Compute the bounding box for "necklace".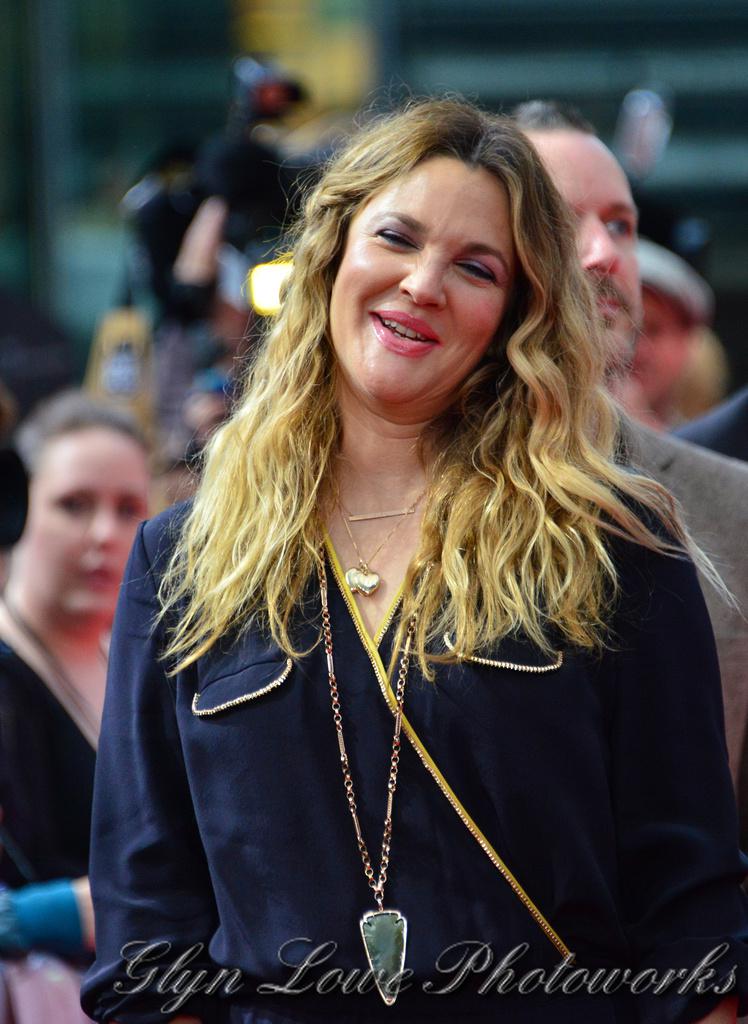
BBox(341, 487, 425, 522).
